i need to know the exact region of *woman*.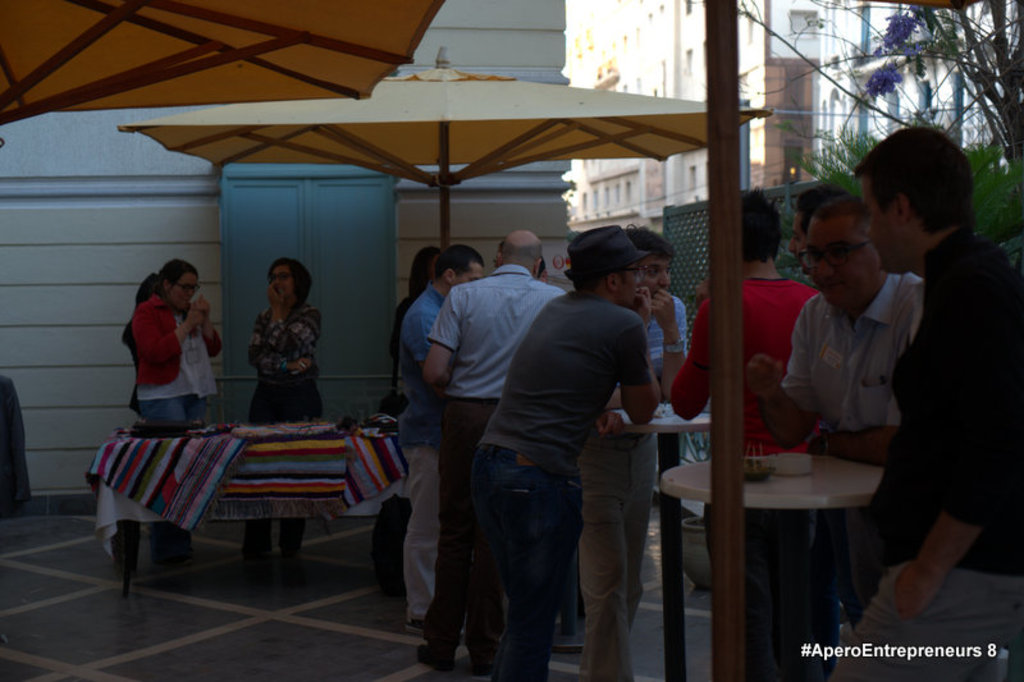
Region: locate(129, 258, 221, 560).
